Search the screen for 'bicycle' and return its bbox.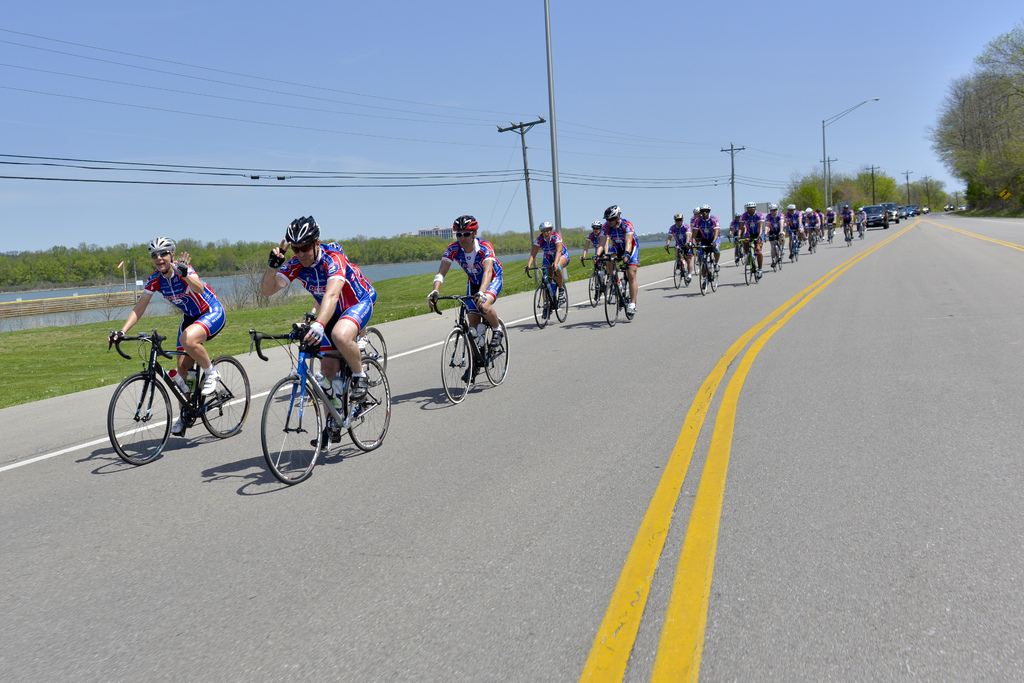
Found: bbox=(600, 256, 639, 325).
